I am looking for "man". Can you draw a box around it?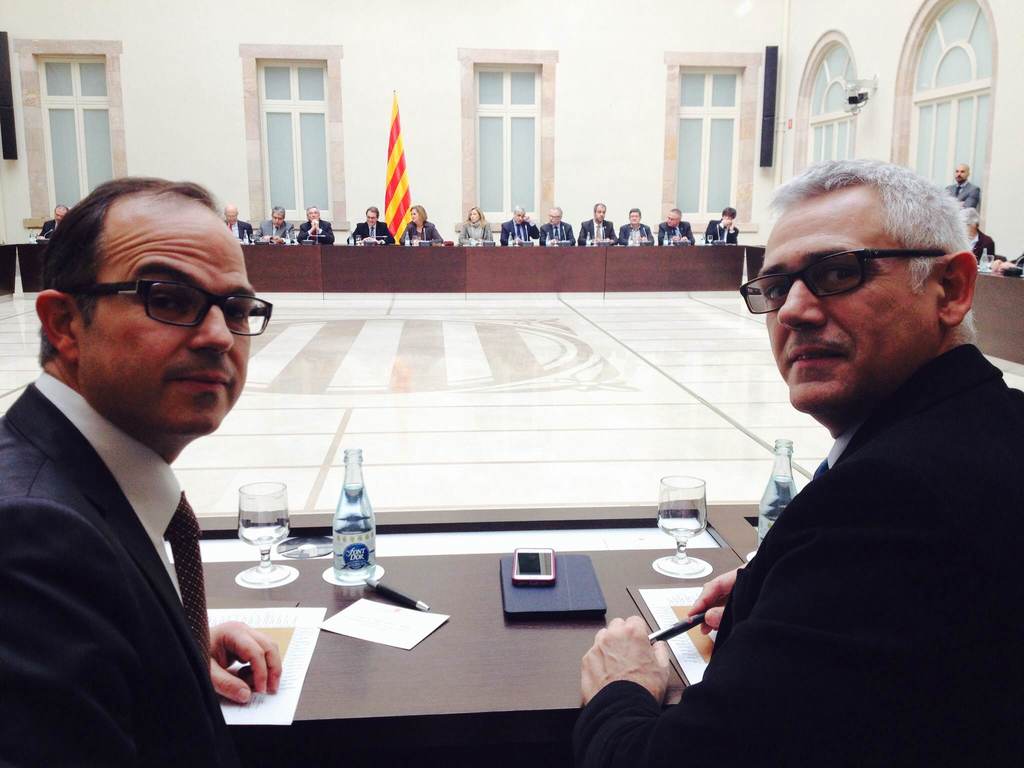
Sure, the bounding box is 660 205 697 245.
